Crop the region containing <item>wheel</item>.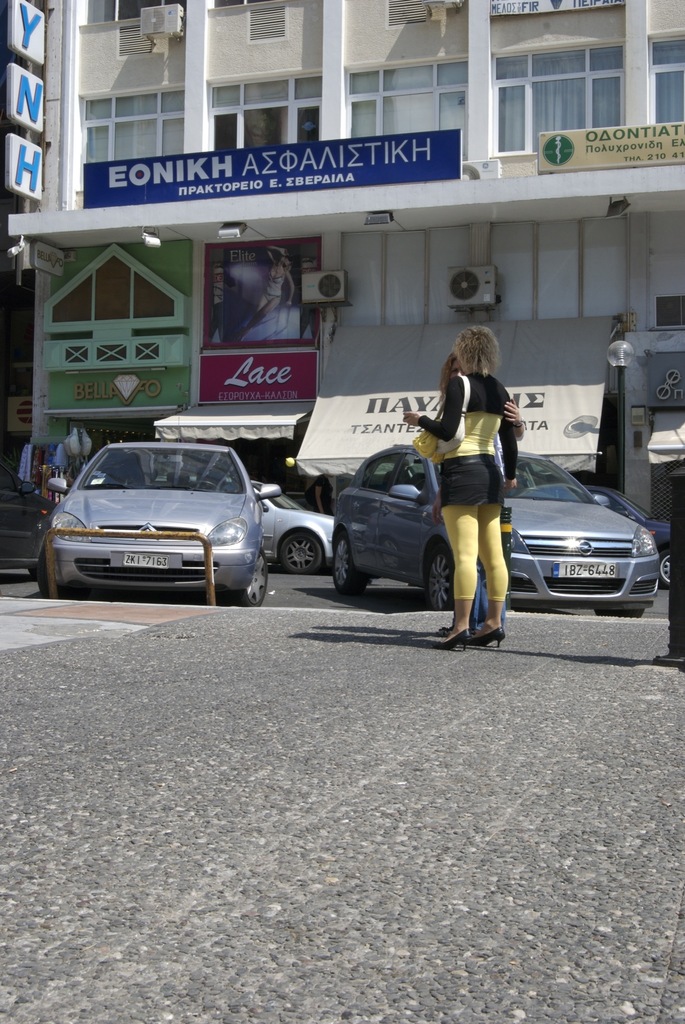
Crop region: box(279, 529, 324, 571).
